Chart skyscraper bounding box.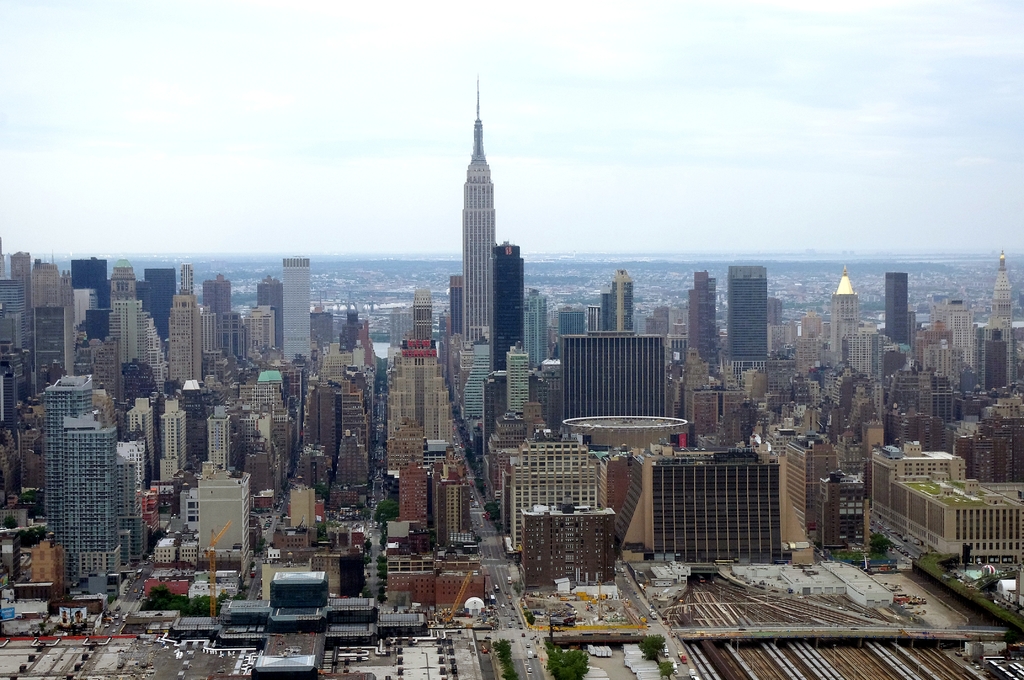
Charted: locate(462, 72, 497, 412).
